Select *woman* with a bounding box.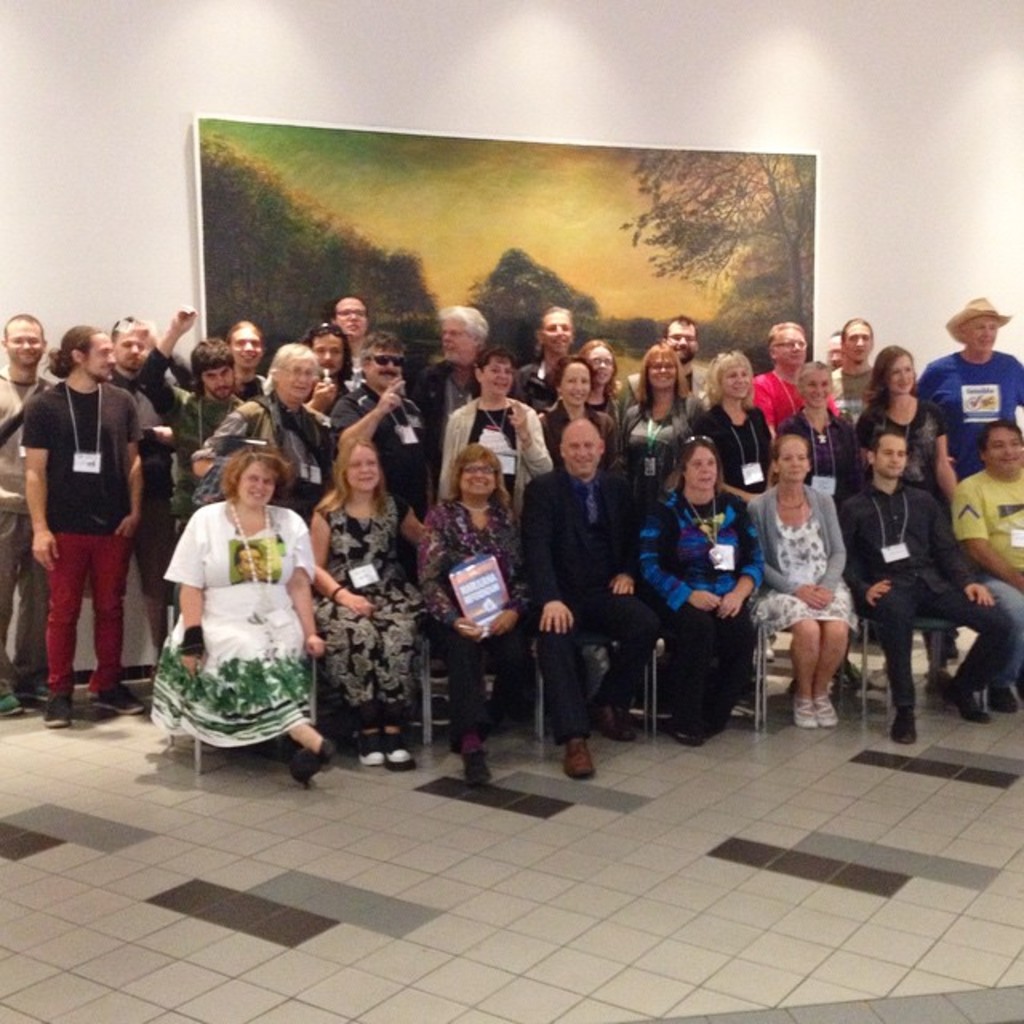
select_region(542, 349, 629, 462).
